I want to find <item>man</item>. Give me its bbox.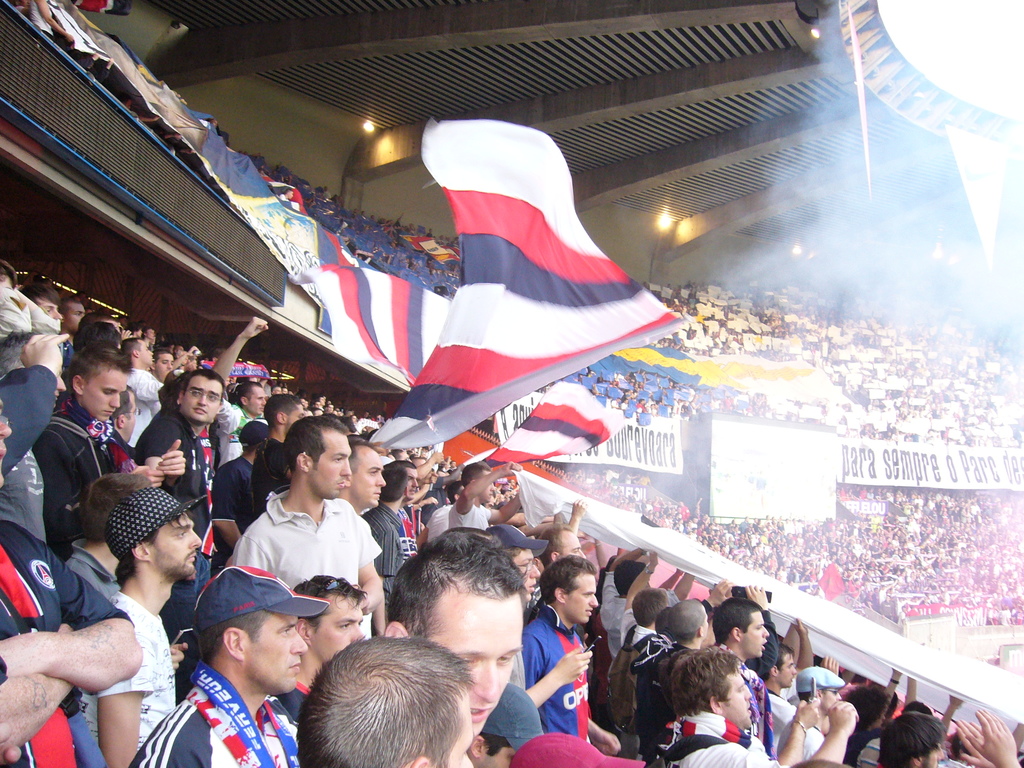
box(127, 562, 331, 767).
